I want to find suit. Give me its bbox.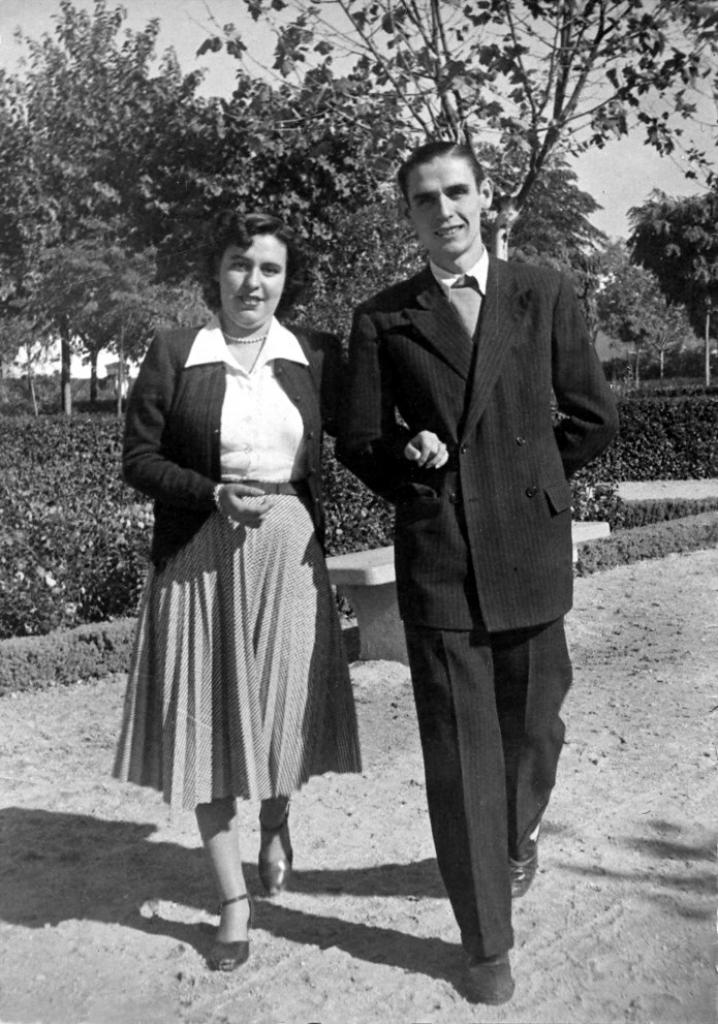
pyautogui.locateOnScreen(350, 159, 601, 992).
